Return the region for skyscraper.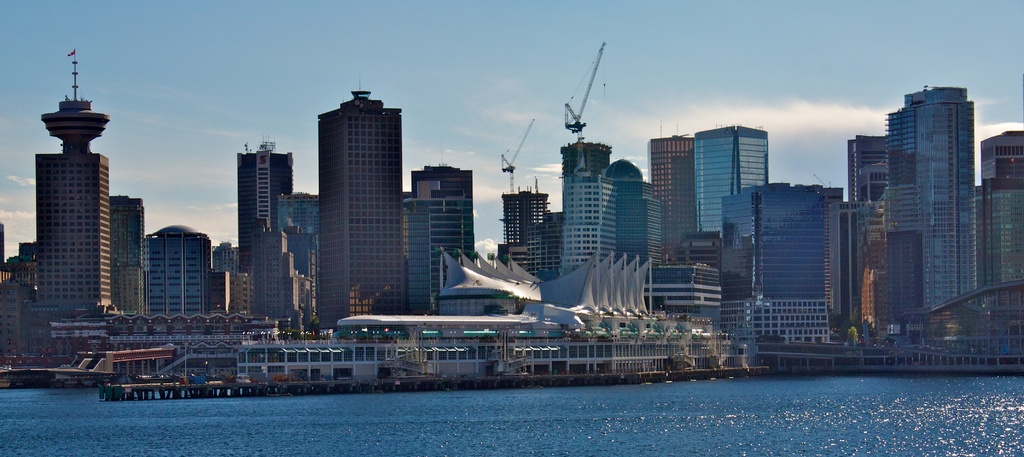
bbox=(599, 155, 655, 289).
